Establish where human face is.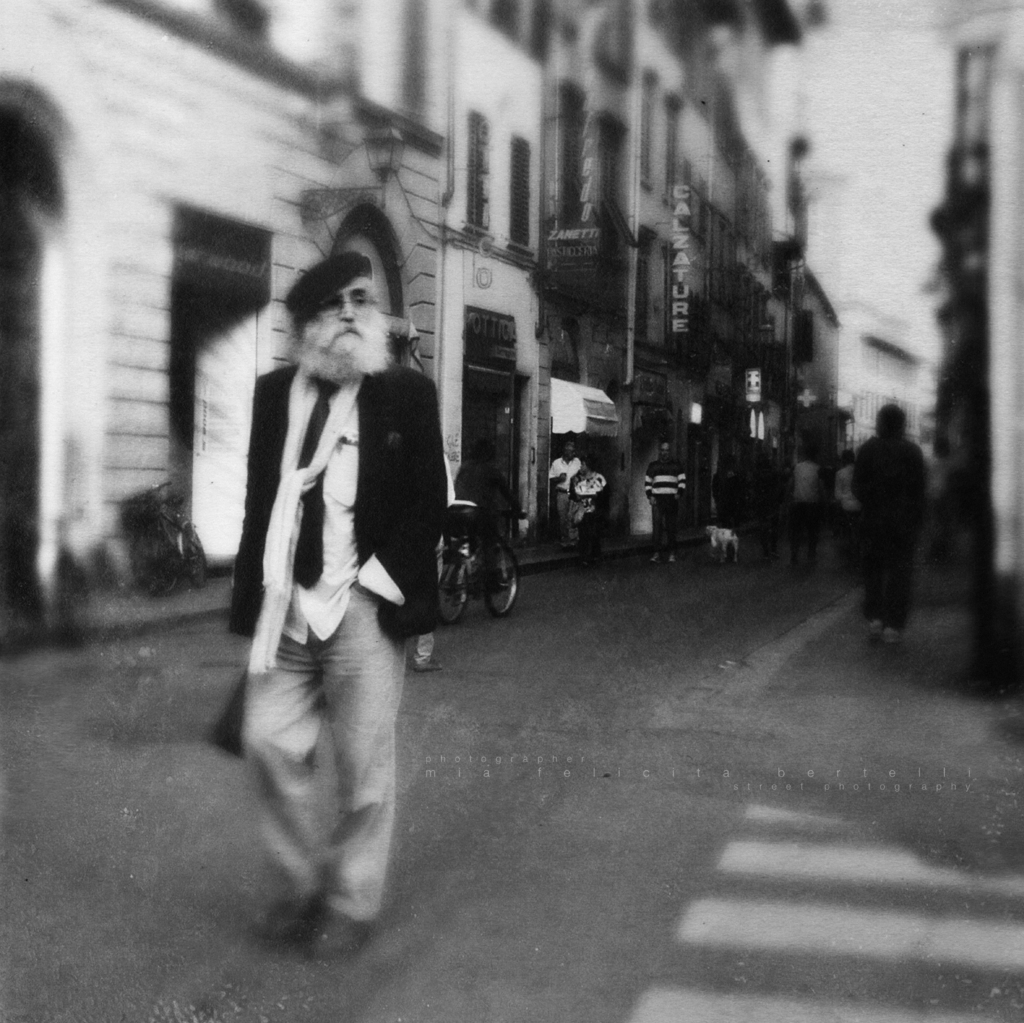
Established at [left=658, top=446, right=670, bottom=461].
